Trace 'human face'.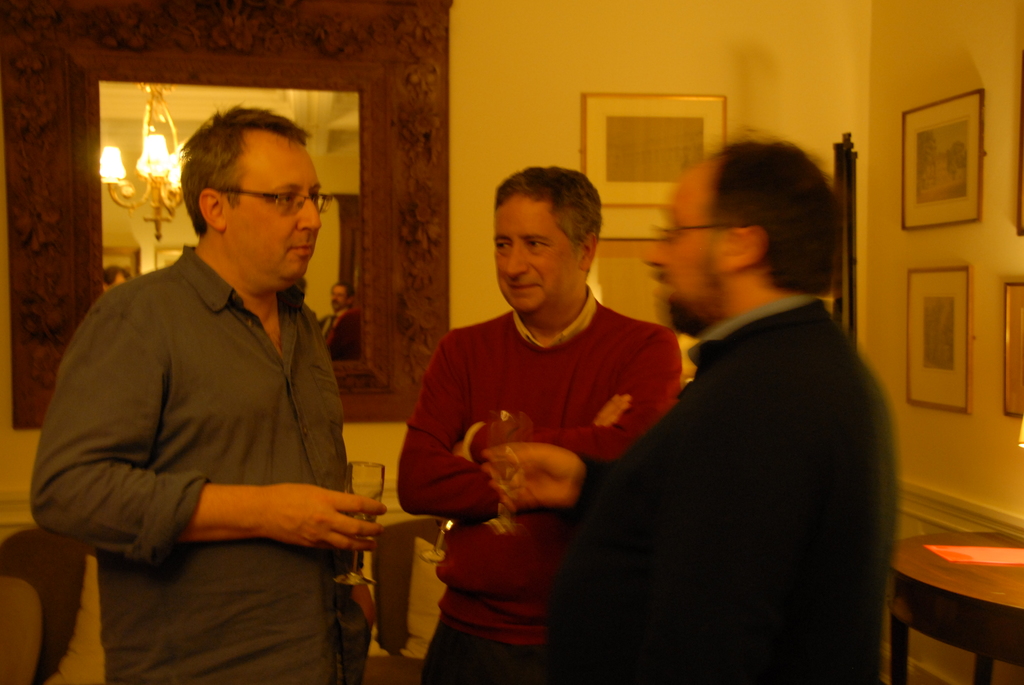
Traced to bbox=[227, 125, 324, 290].
